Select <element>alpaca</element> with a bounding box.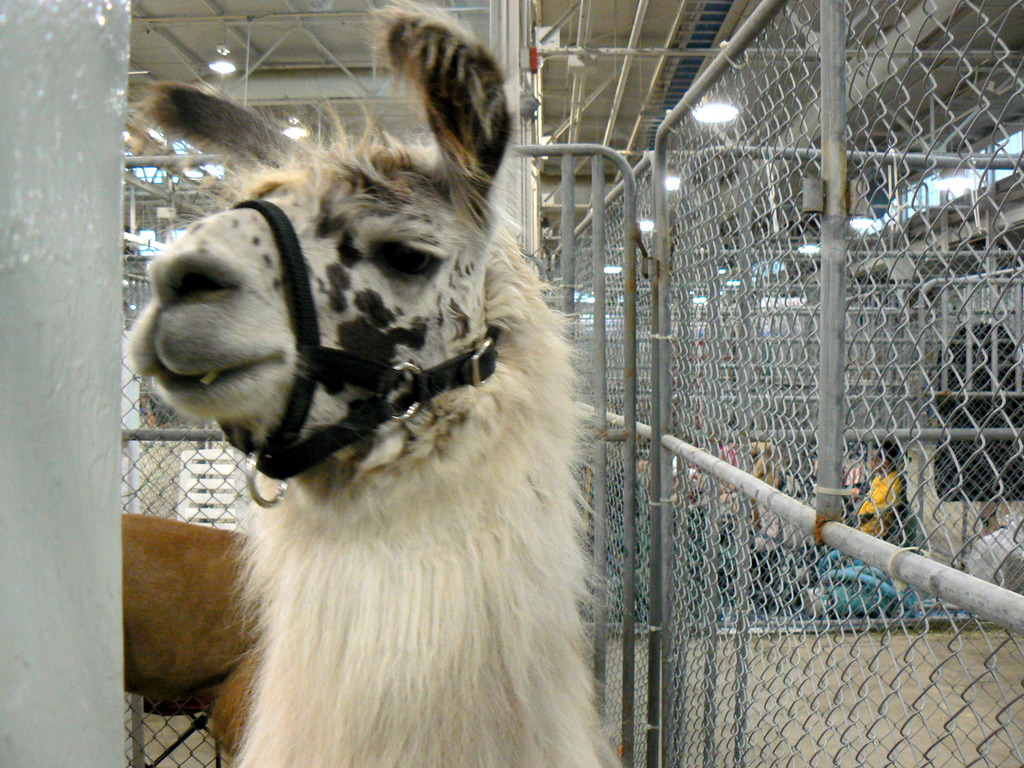
[125, 0, 625, 767].
